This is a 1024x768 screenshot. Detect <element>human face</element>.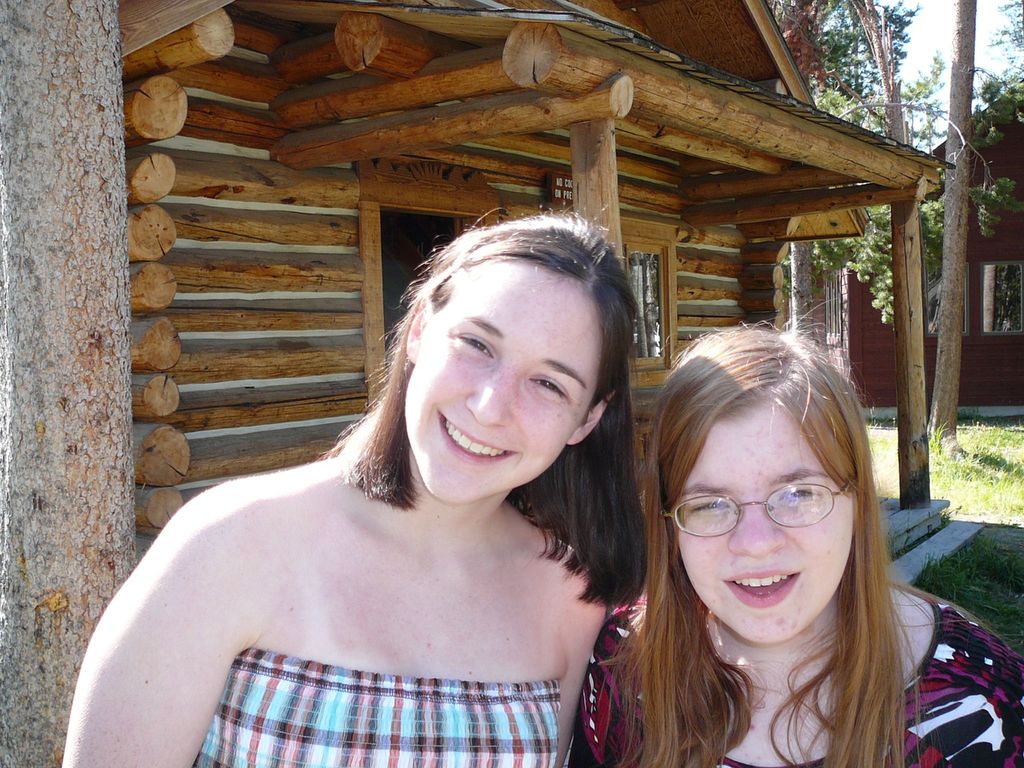
<box>677,404,853,646</box>.
